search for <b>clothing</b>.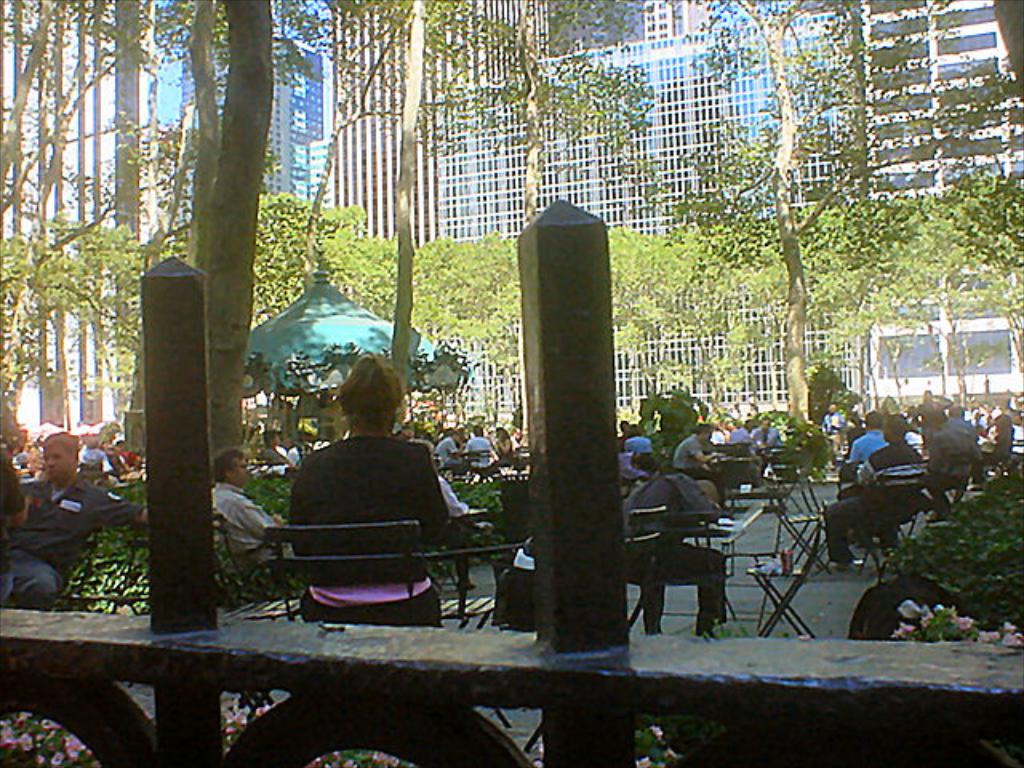
Found at bbox(618, 451, 645, 478).
